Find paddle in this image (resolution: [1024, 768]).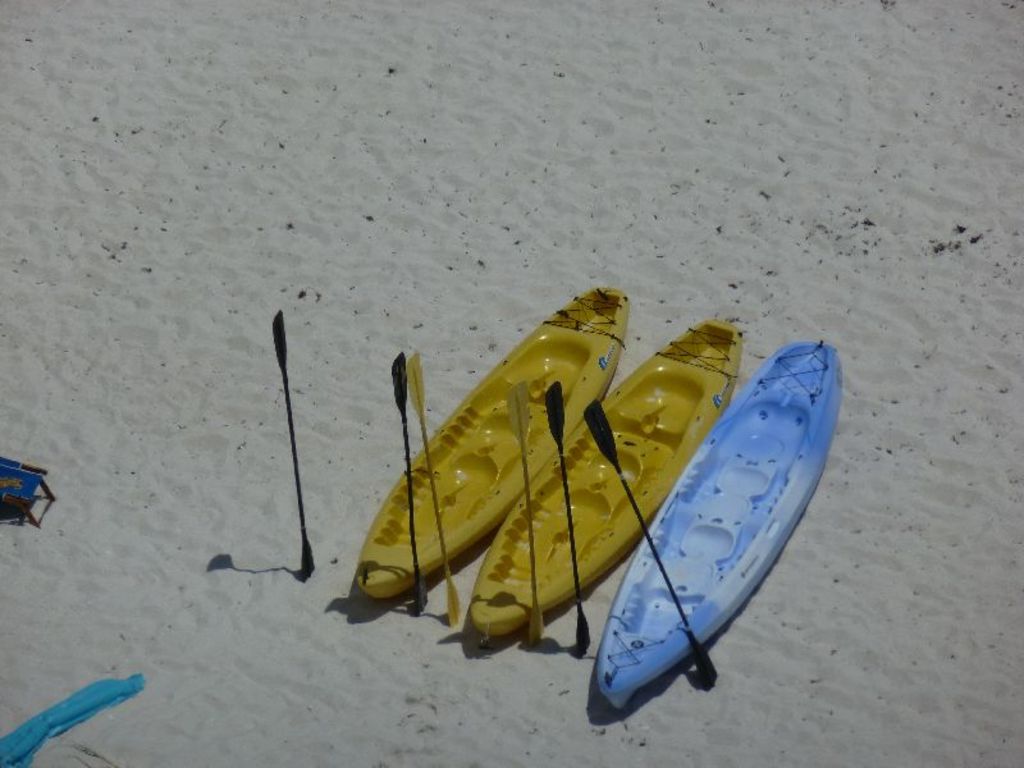
detection(402, 340, 476, 631).
